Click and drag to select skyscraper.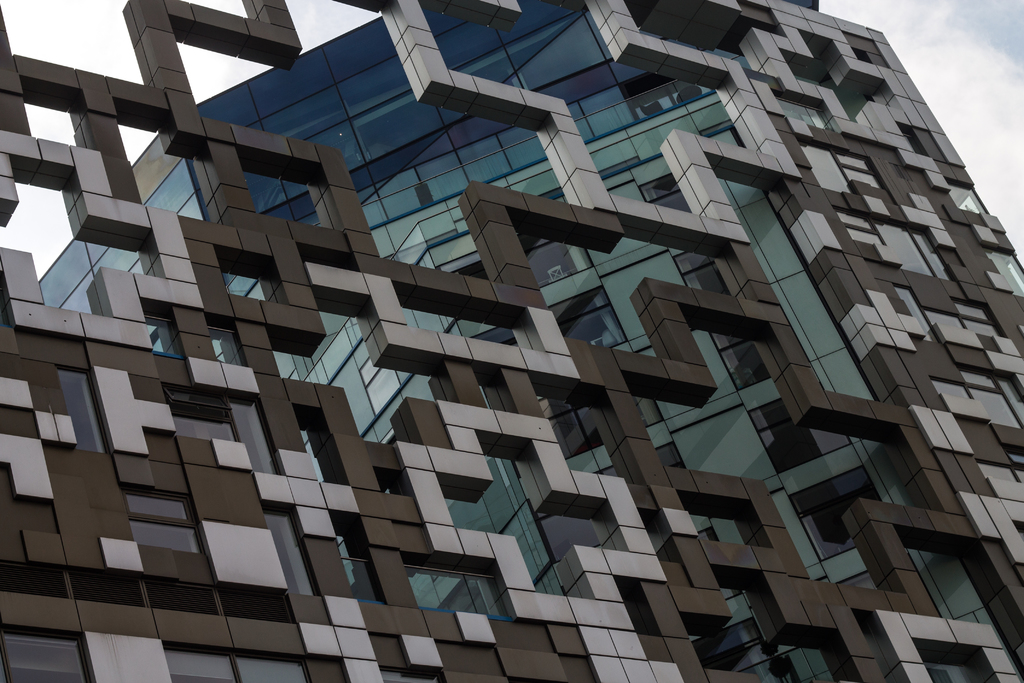
Selection: 0:0:1023:682.
